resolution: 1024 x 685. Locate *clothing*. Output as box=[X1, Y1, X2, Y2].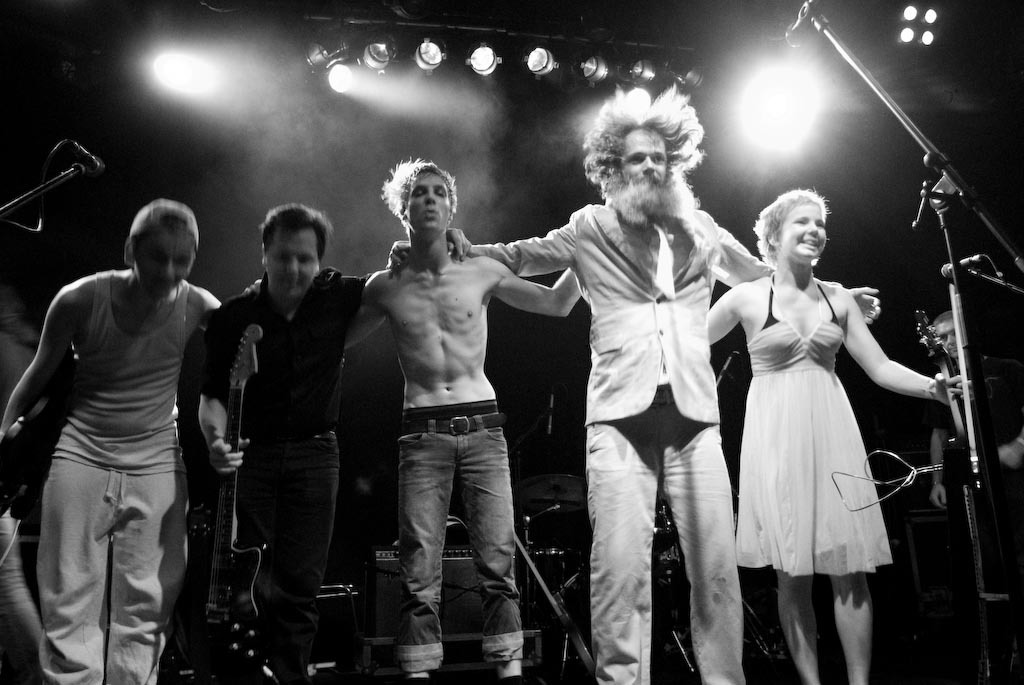
box=[401, 418, 527, 666].
